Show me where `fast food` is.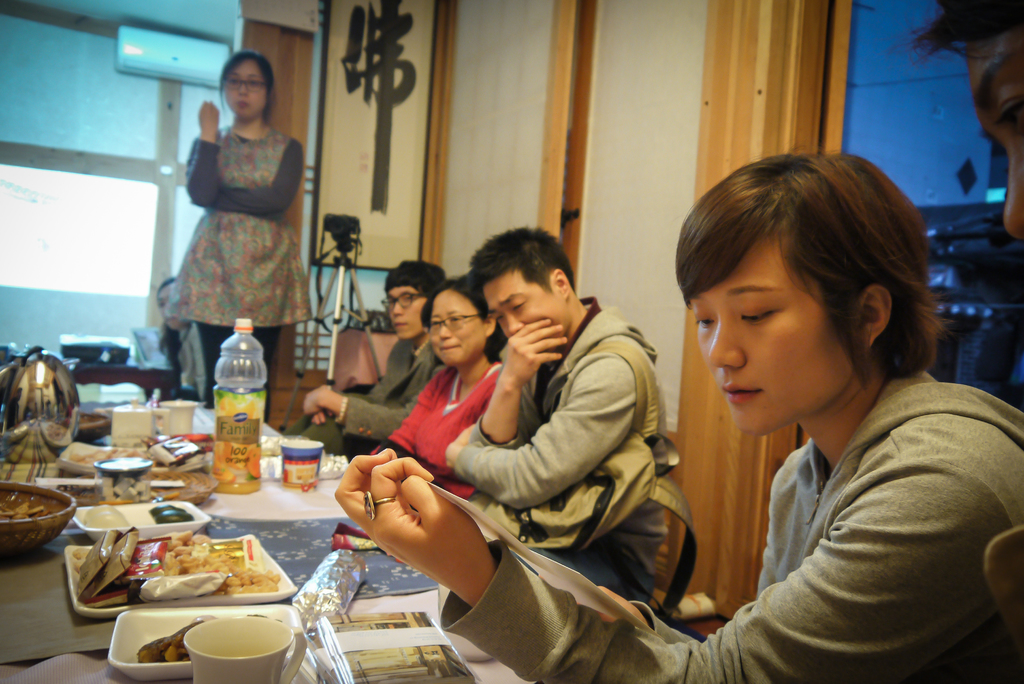
`fast food` is at left=108, top=521, right=306, bottom=627.
